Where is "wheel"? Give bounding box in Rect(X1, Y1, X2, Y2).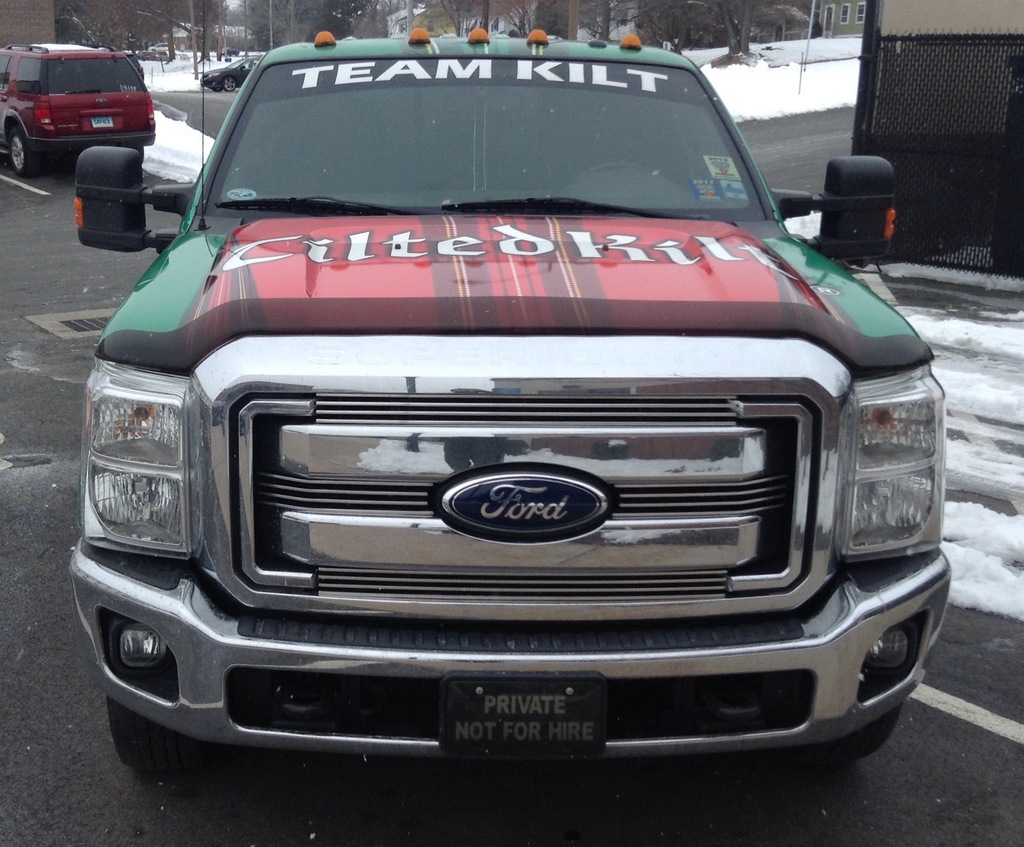
Rect(822, 702, 908, 761).
